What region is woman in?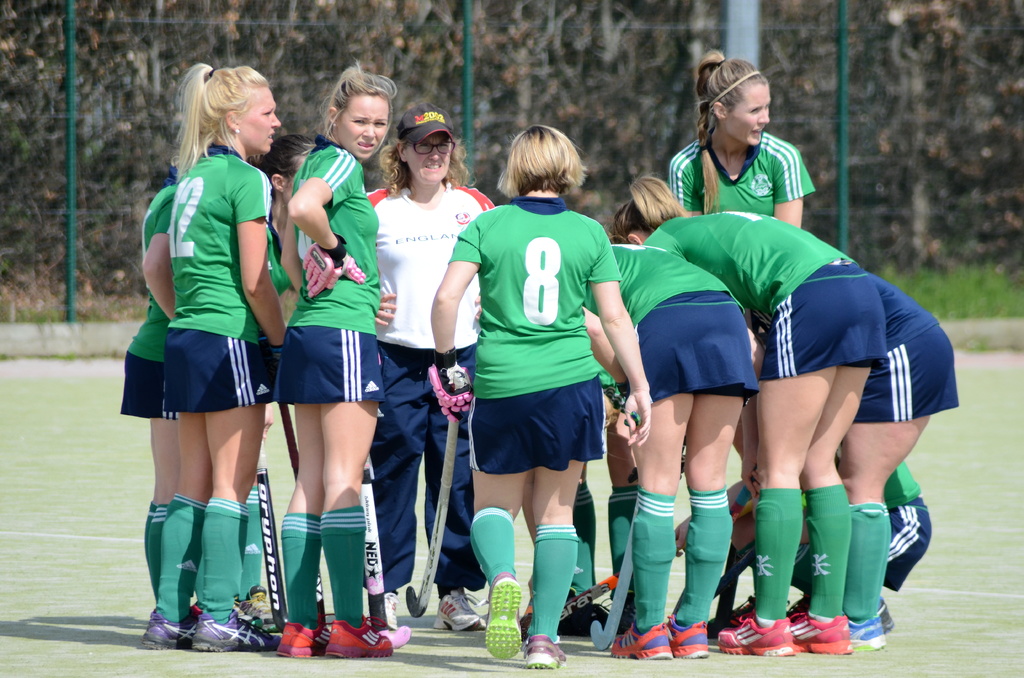
430:123:653:669.
